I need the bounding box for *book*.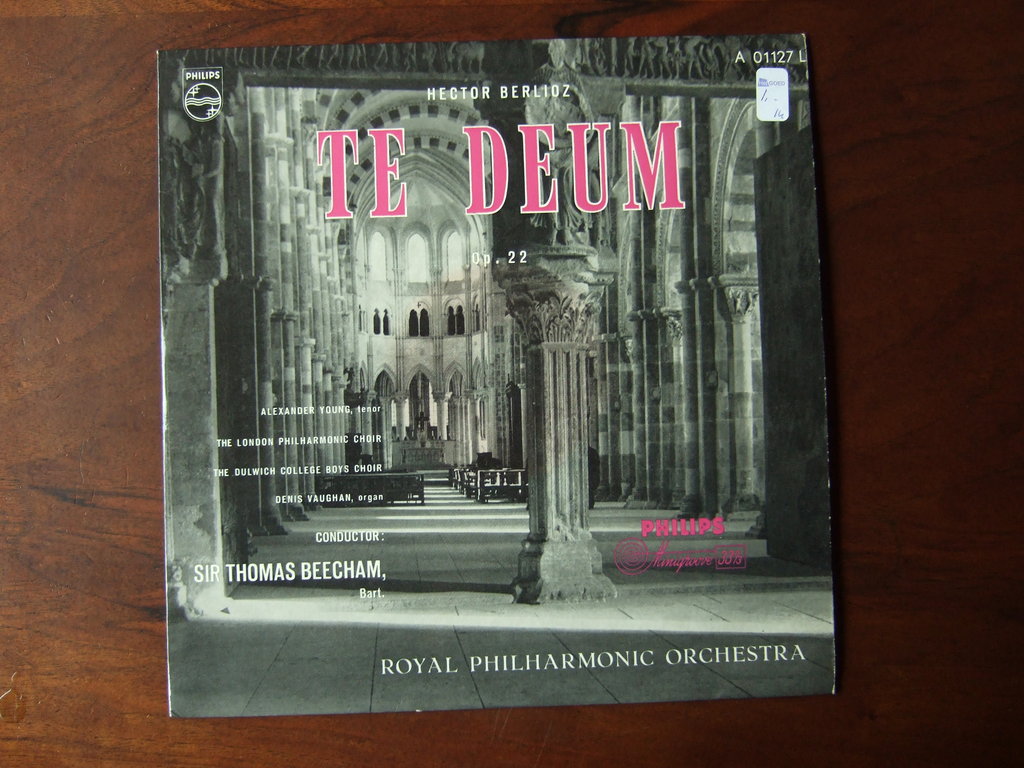
Here it is: rect(152, 10, 856, 719).
